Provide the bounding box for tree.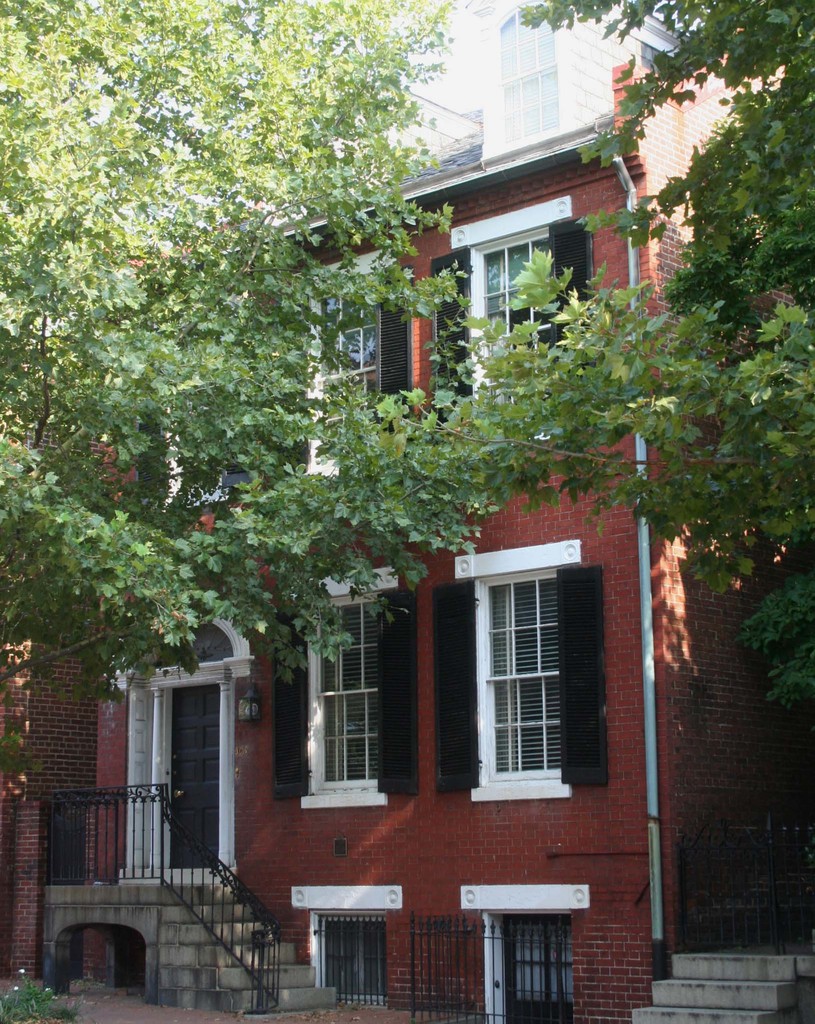
[left=22, top=38, right=501, bottom=692].
